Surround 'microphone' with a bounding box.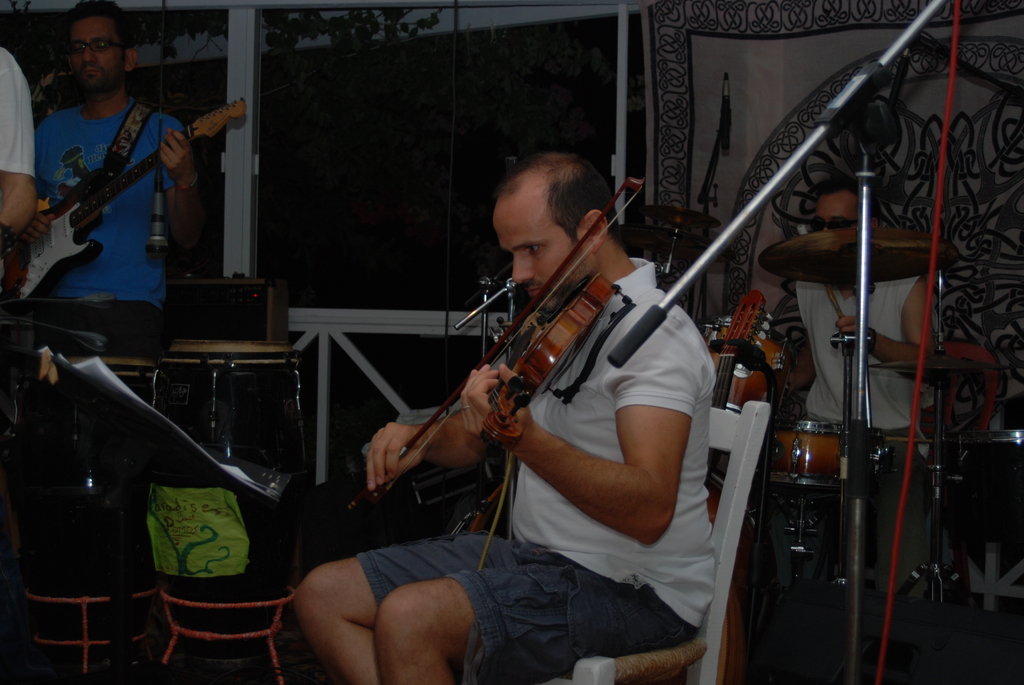
[x1=148, y1=116, x2=166, y2=256].
